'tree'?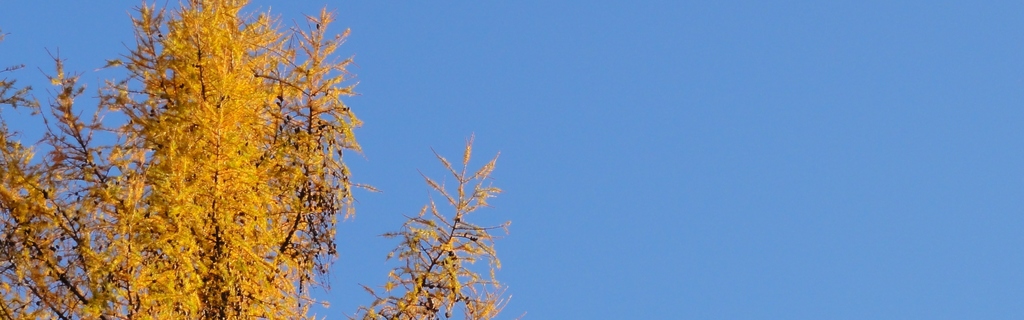
(0, 0, 501, 317)
